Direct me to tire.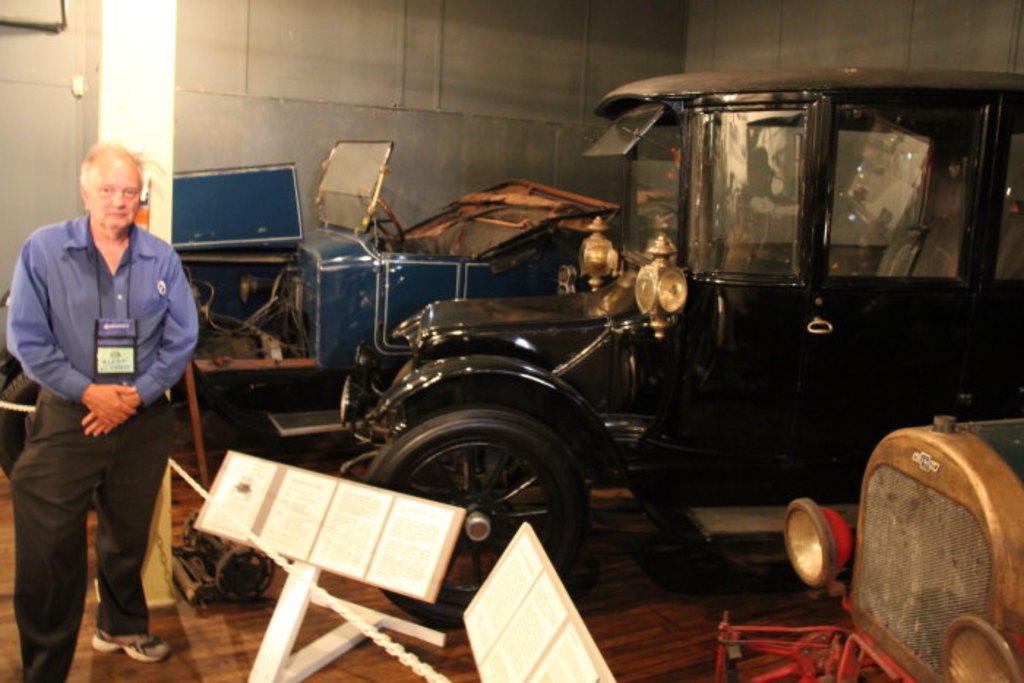
Direction: 0,374,47,471.
